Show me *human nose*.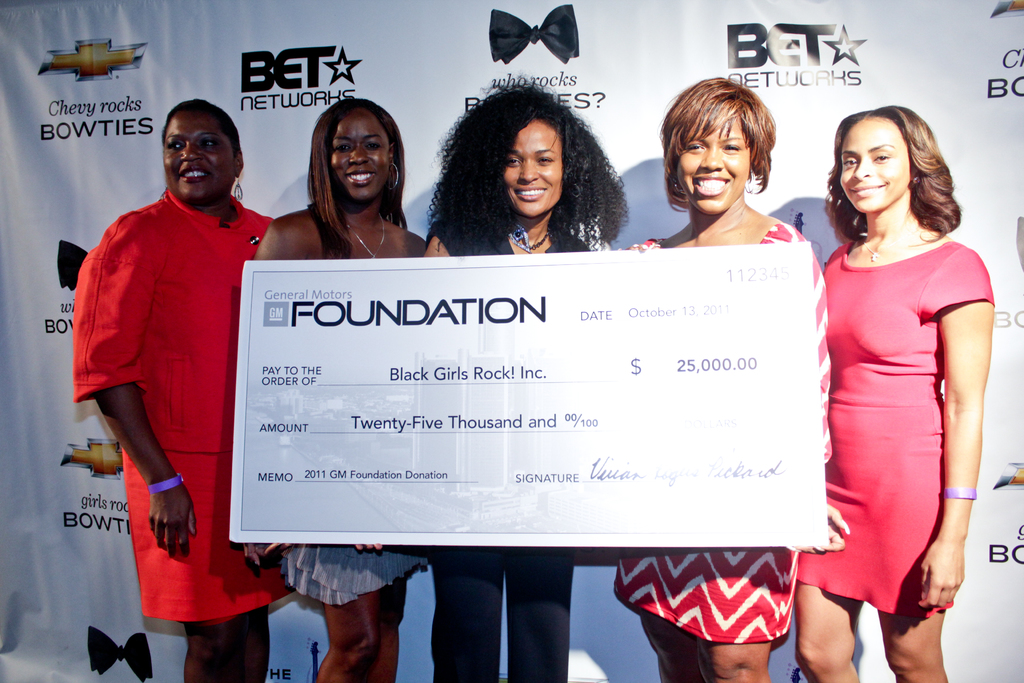
*human nose* is here: {"x1": 698, "y1": 149, "x2": 724, "y2": 174}.
